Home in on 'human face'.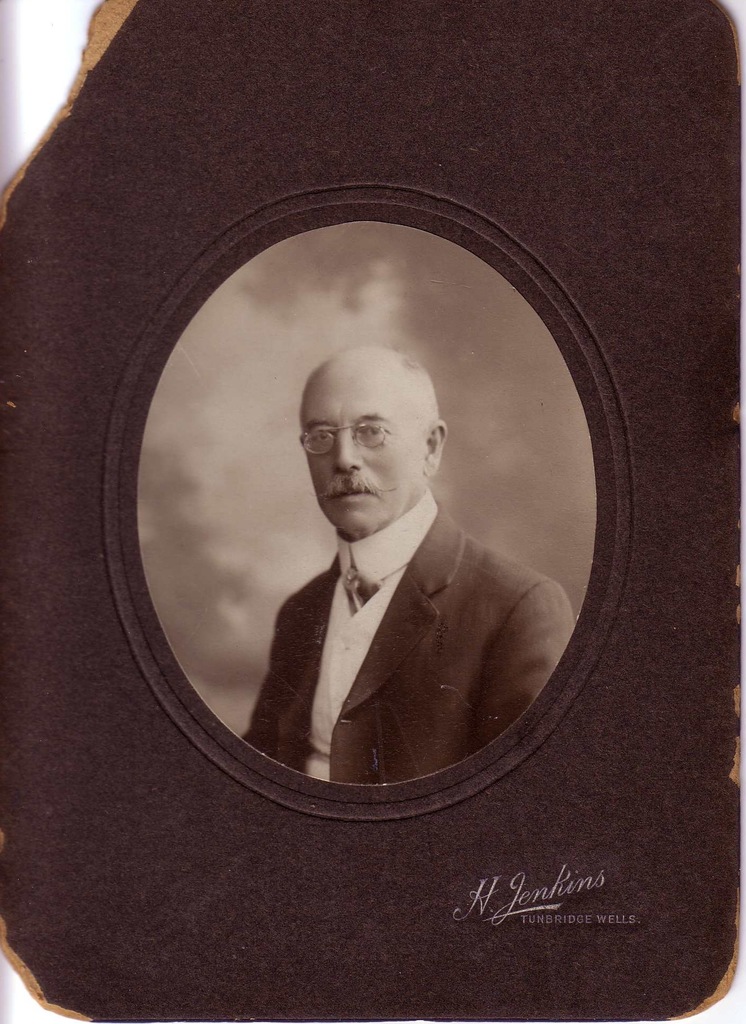
Homed in at 300/362/427/525.
